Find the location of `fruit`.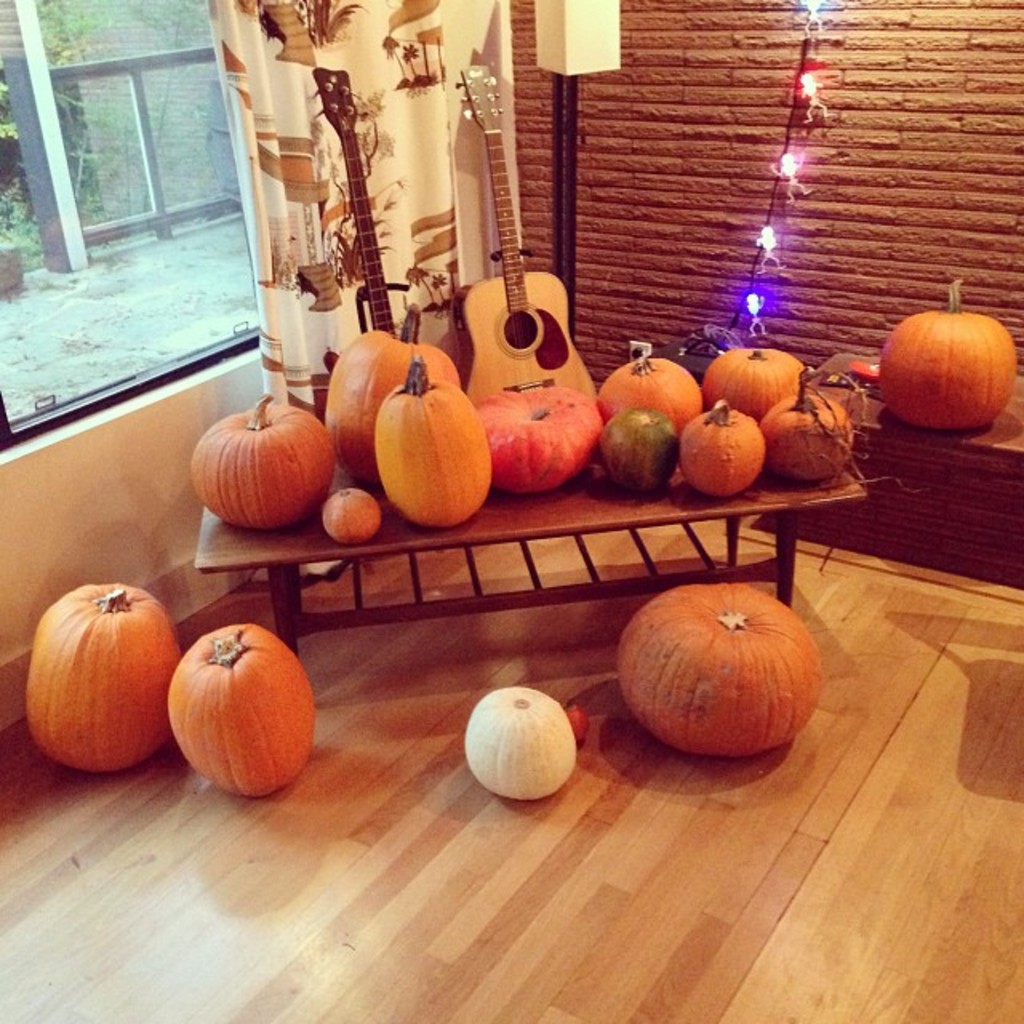
Location: BBox(322, 486, 387, 549).
